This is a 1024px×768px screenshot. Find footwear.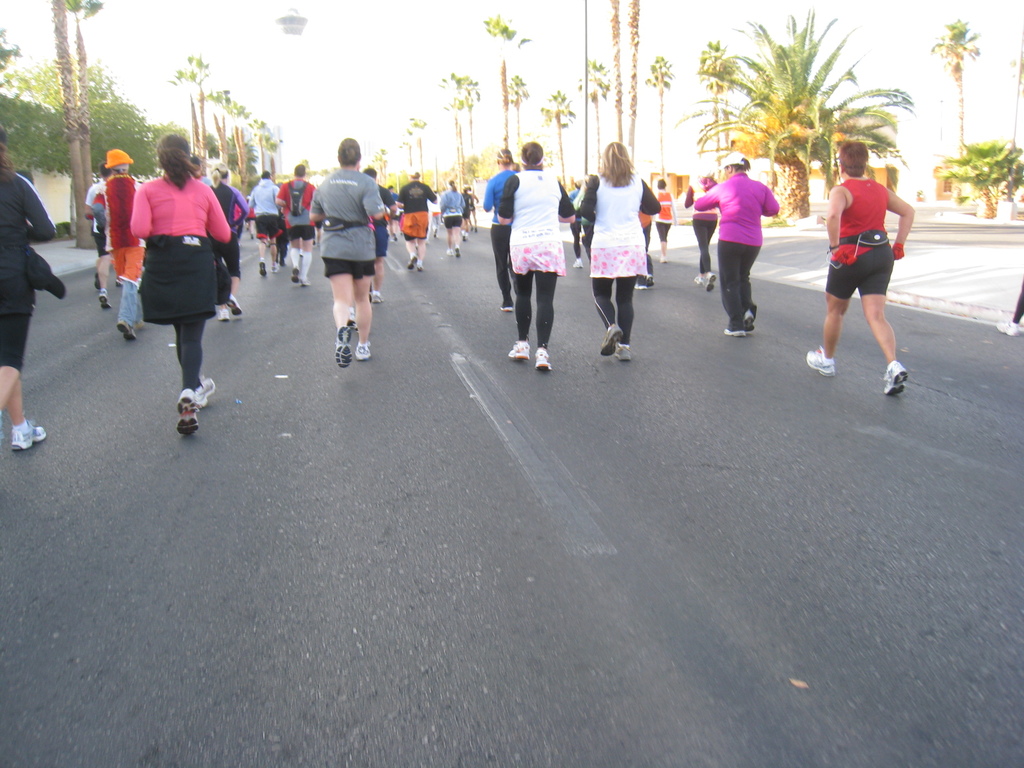
Bounding box: 93:274:104:290.
